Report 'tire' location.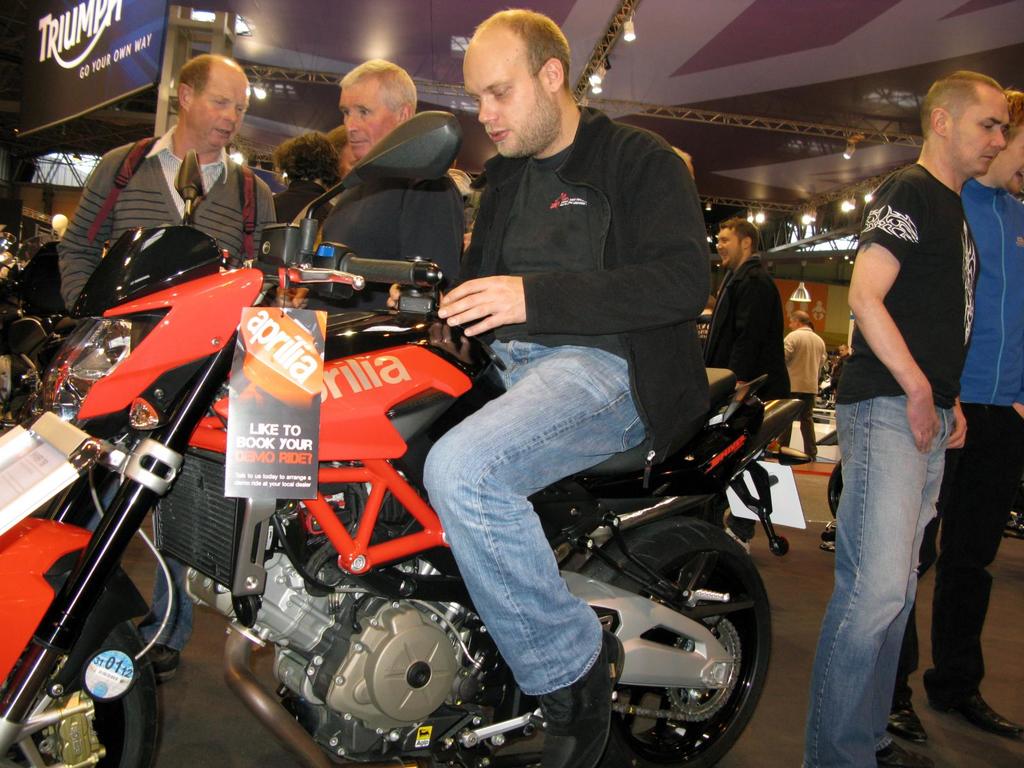
Report: locate(828, 459, 844, 520).
